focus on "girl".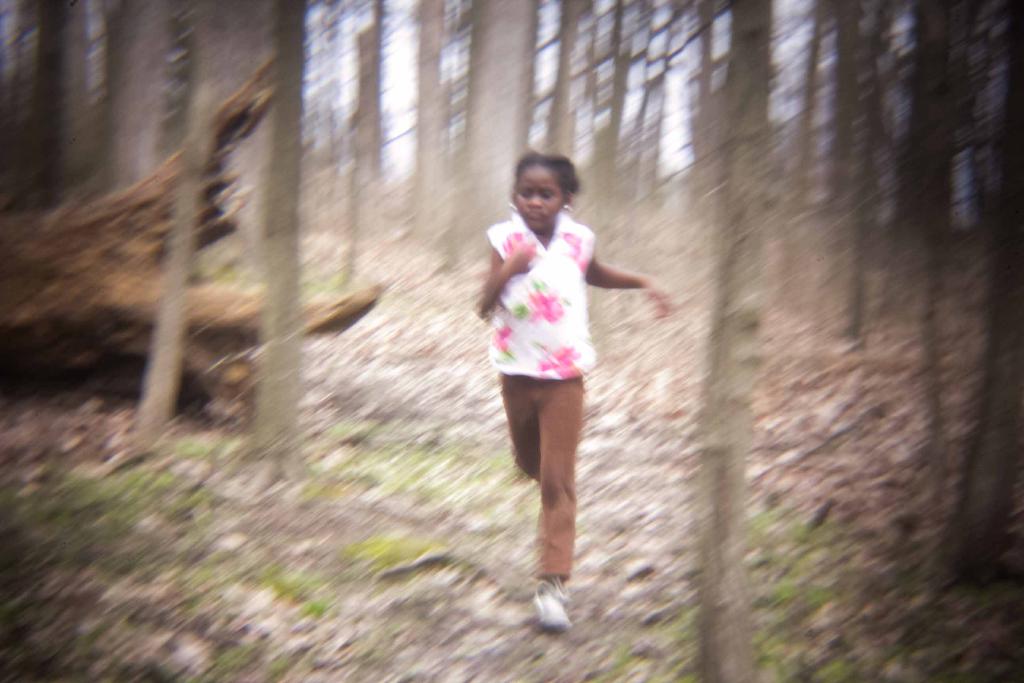
Focused at bbox=[475, 149, 671, 632].
